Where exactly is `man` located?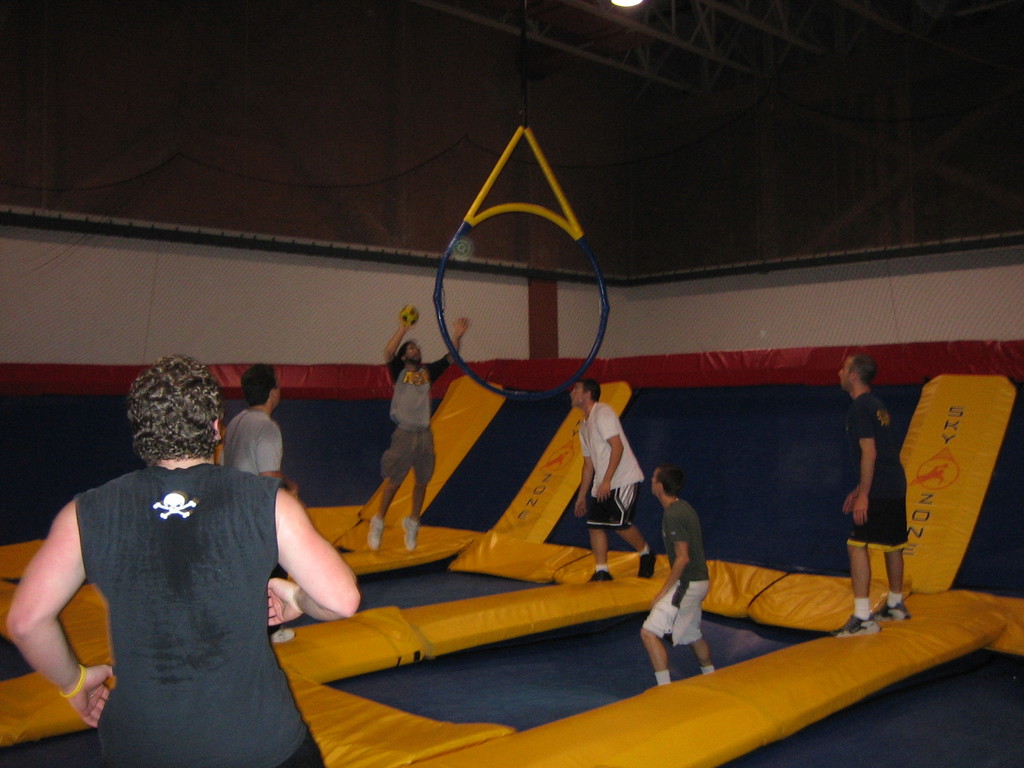
Its bounding box is <box>568,379,657,585</box>.
